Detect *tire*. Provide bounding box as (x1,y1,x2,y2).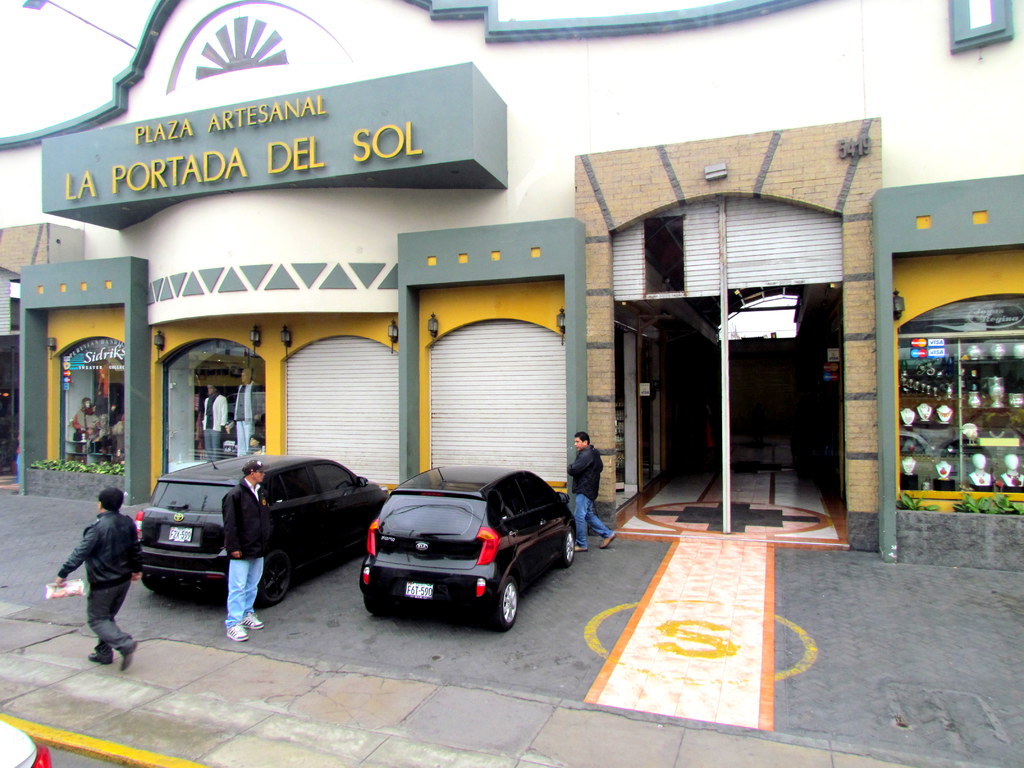
(559,529,579,566).
